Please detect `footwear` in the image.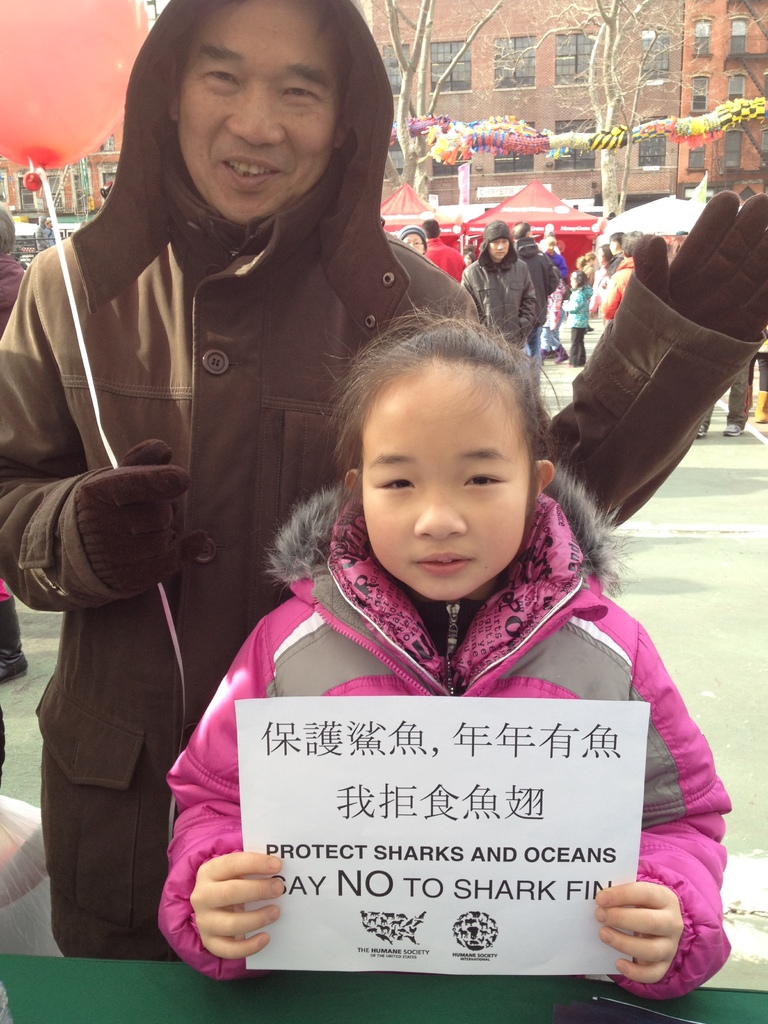
{"x1": 567, "y1": 359, "x2": 574, "y2": 368}.
